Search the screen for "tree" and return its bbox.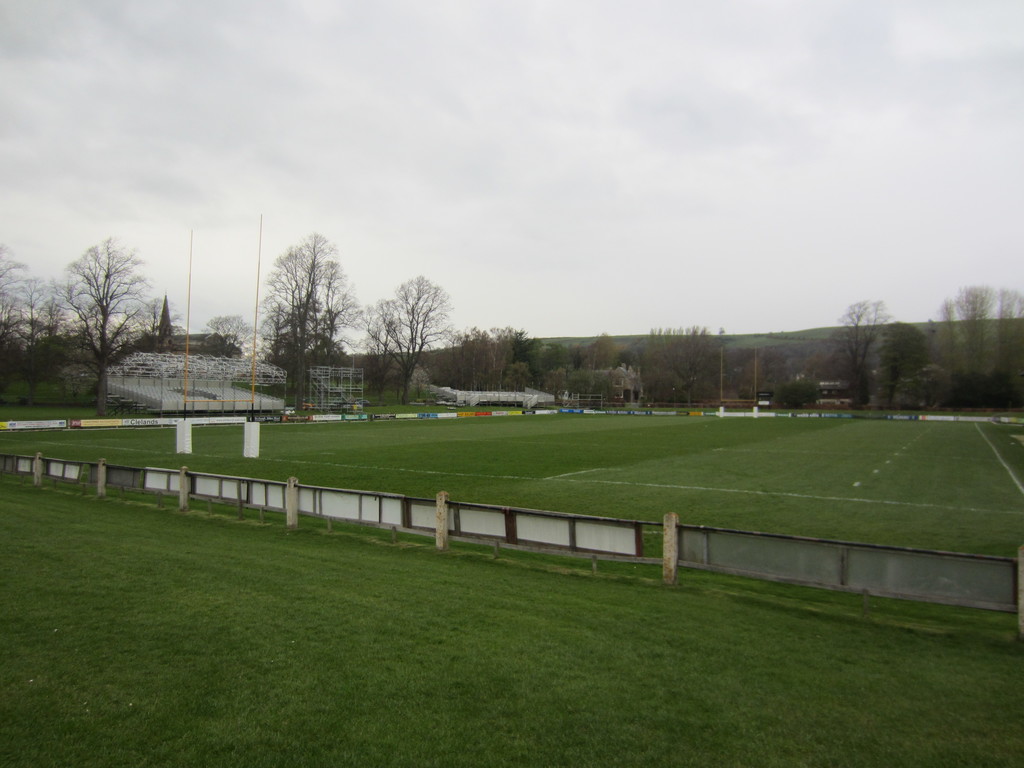
Found: {"left": 451, "top": 324, "right": 518, "bottom": 388}.
